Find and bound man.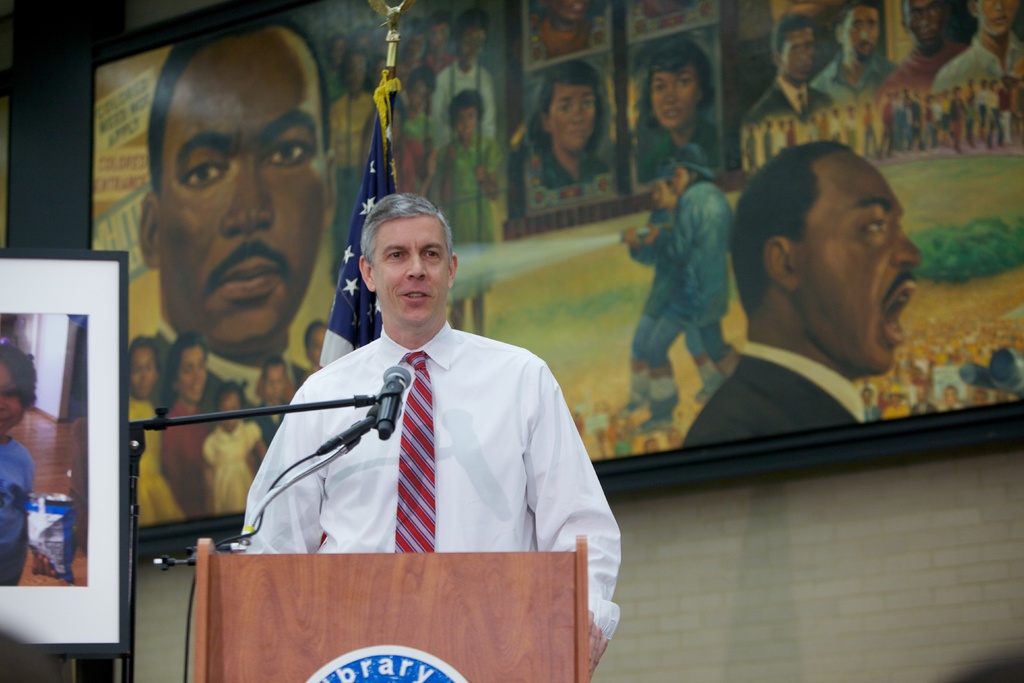
Bound: [x1=684, y1=136, x2=922, y2=446].
